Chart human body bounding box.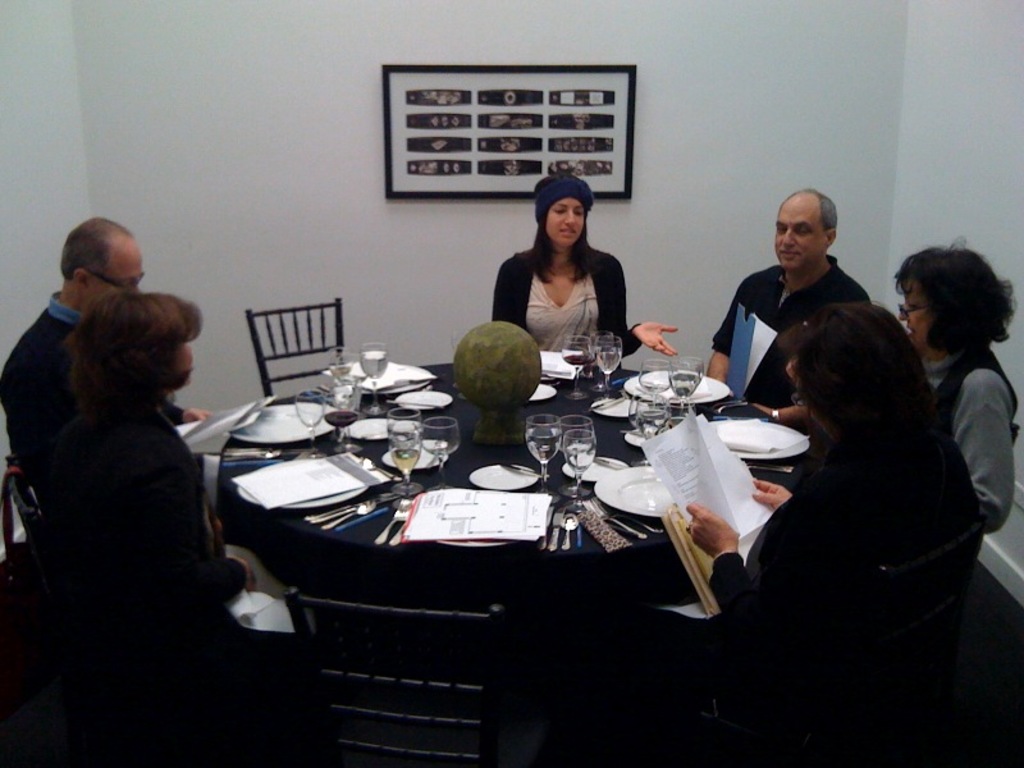
Charted: x1=0, y1=291, x2=211, y2=480.
